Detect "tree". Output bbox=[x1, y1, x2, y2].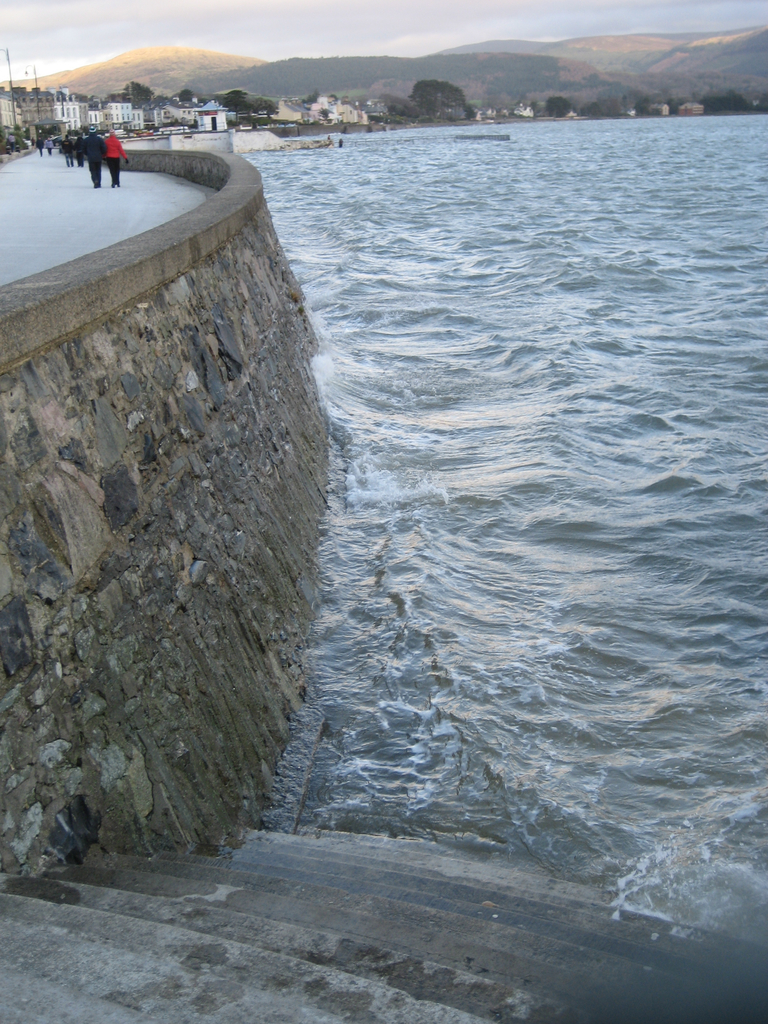
bbox=[410, 77, 443, 116].
